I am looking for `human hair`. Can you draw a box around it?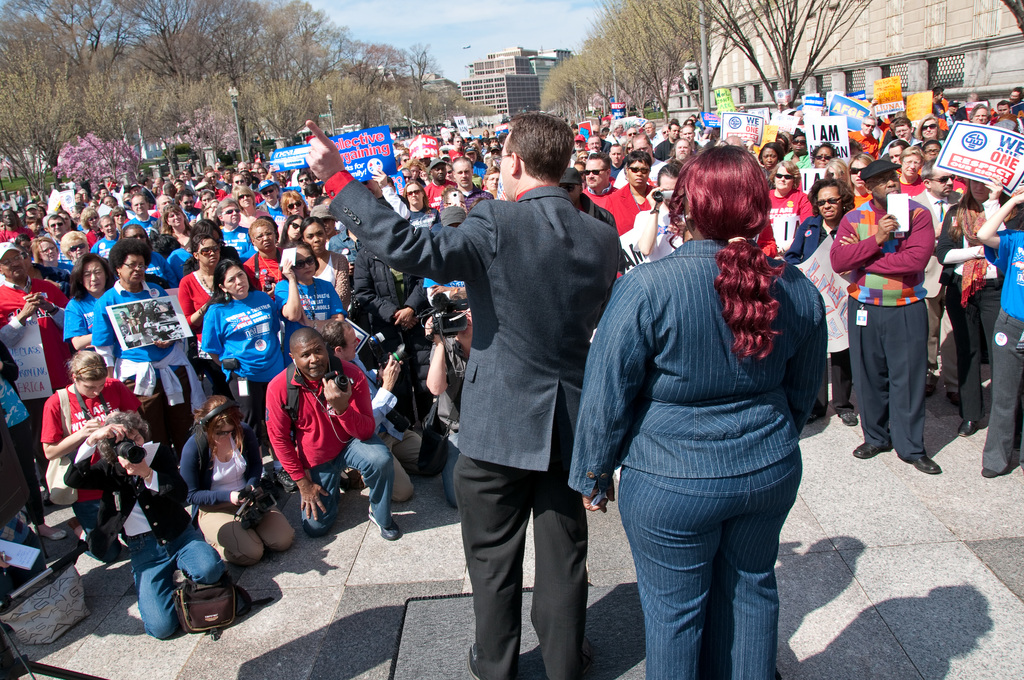
Sure, the bounding box is x1=245 y1=210 x2=284 y2=247.
